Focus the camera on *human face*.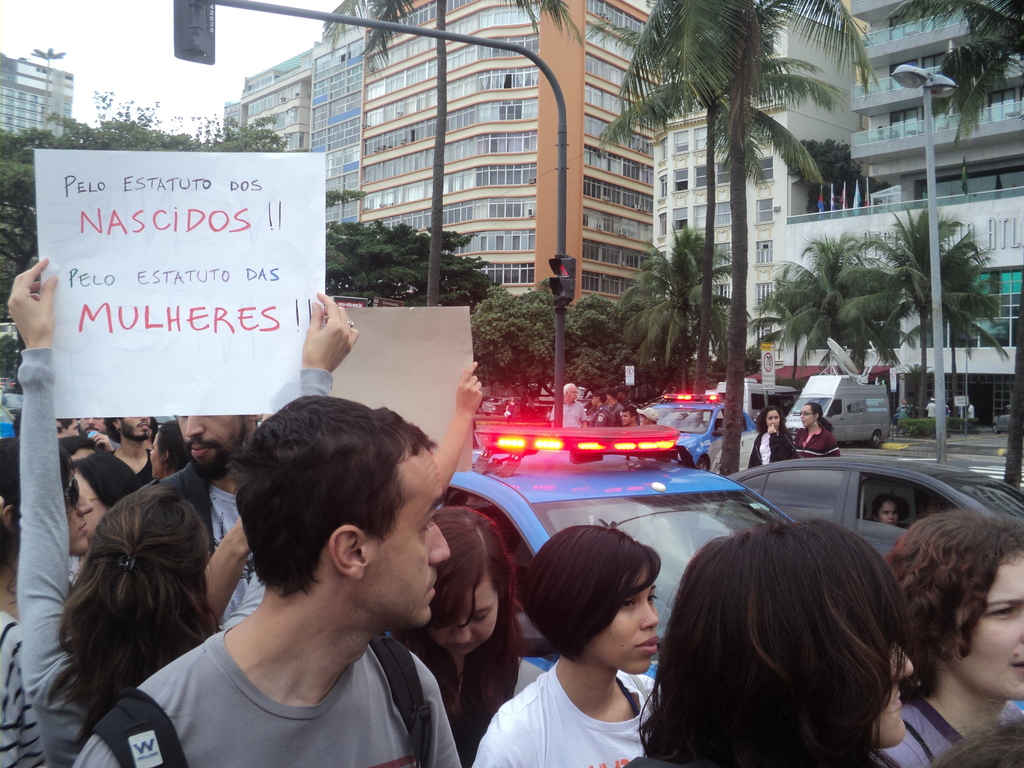
Focus region: select_region(620, 412, 632, 426).
